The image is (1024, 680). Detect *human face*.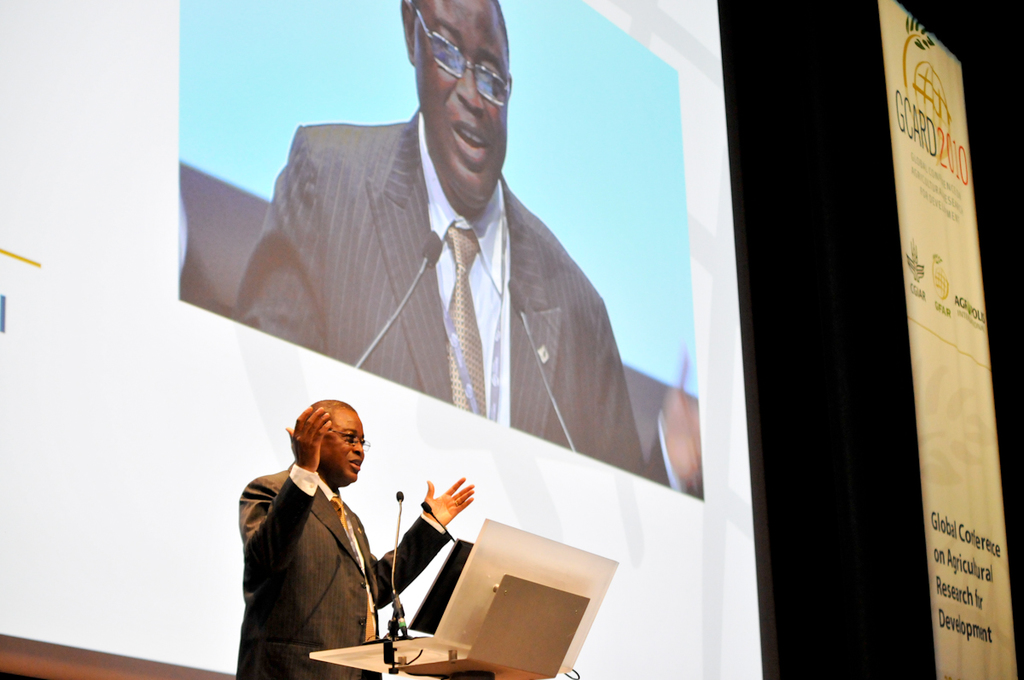
Detection: rect(415, 4, 508, 204).
